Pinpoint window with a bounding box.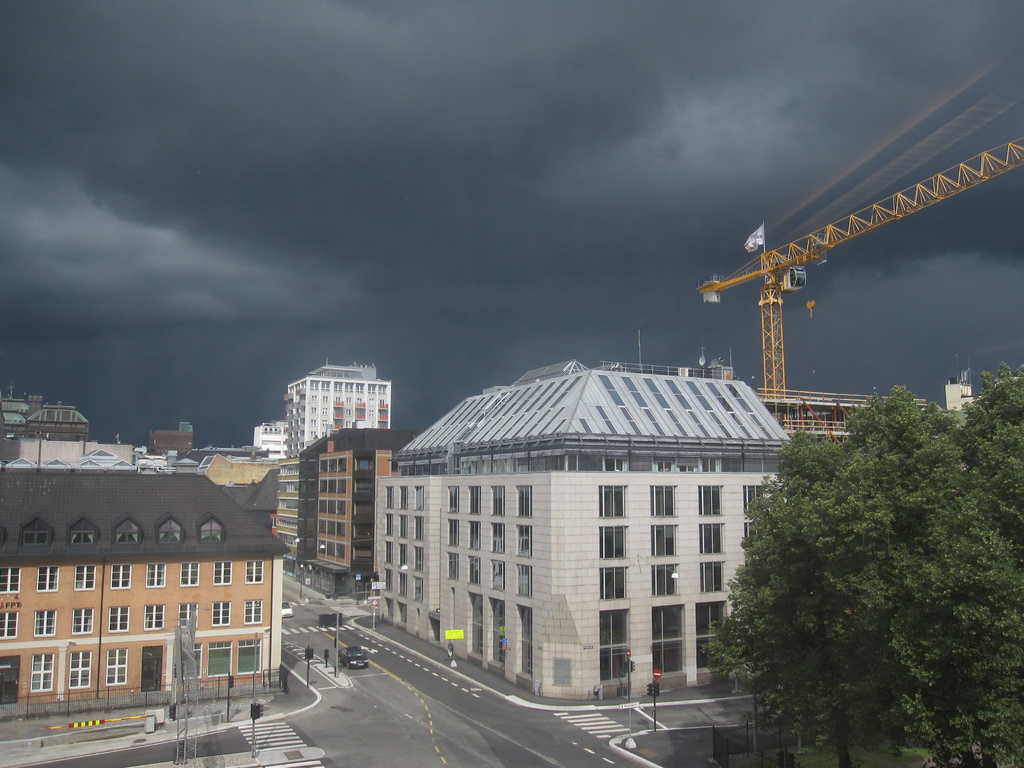
<box>697,598,728,671</box>.
